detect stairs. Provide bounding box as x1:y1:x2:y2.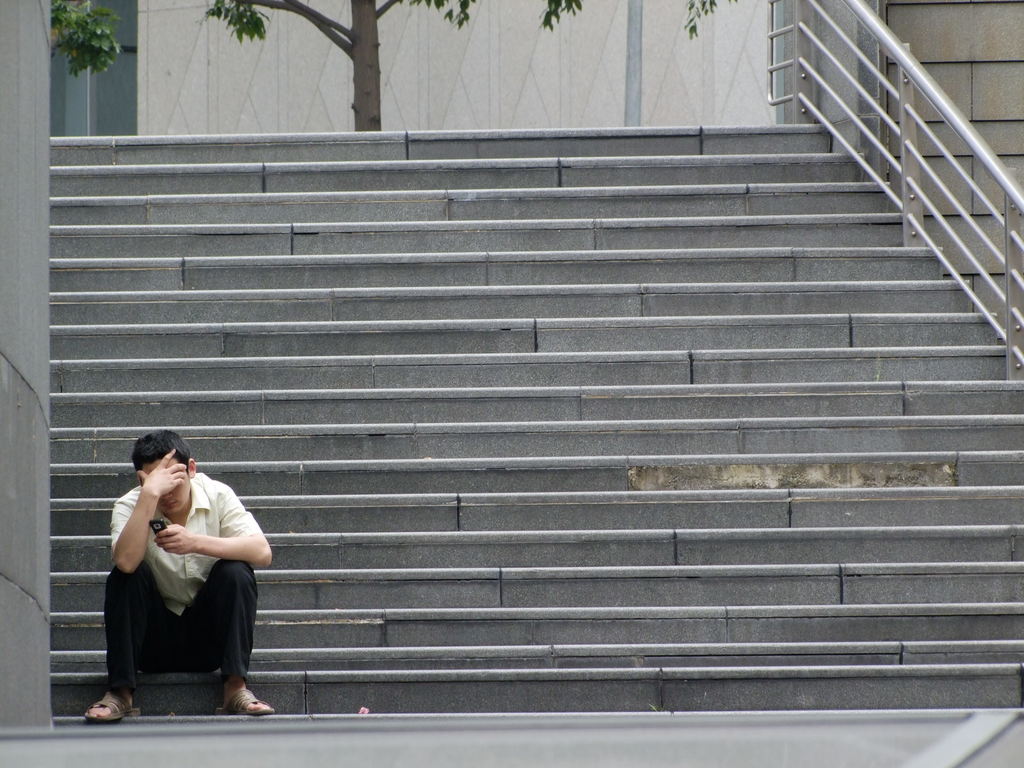
49:120:1023:707.
